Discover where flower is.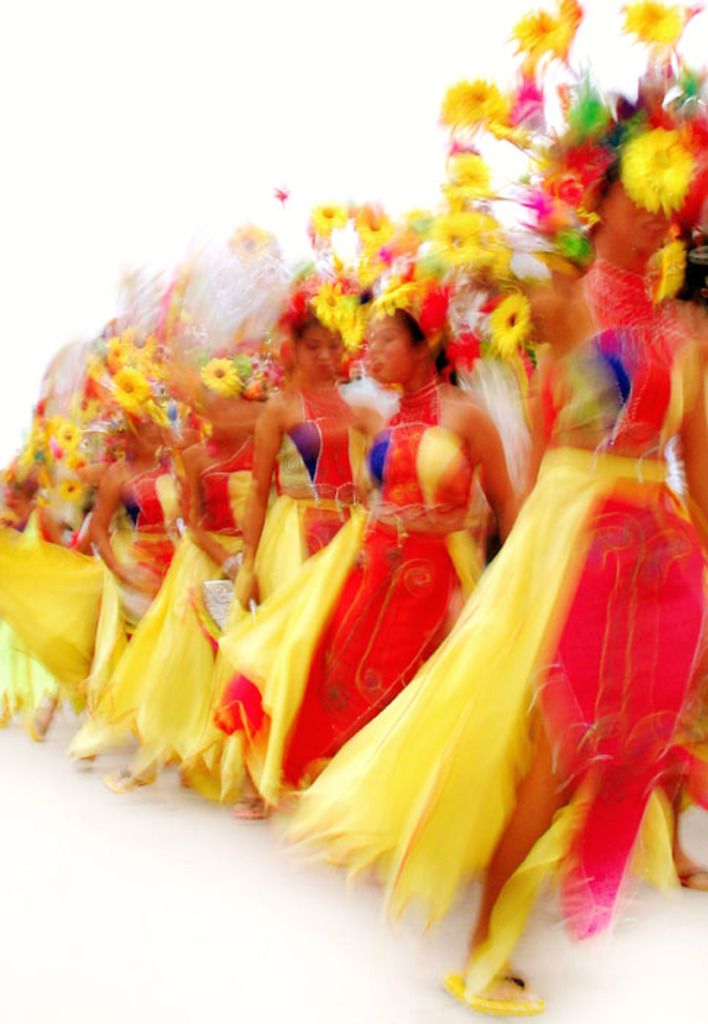
Discovered at bbox=(437, 211, 509, 278).
